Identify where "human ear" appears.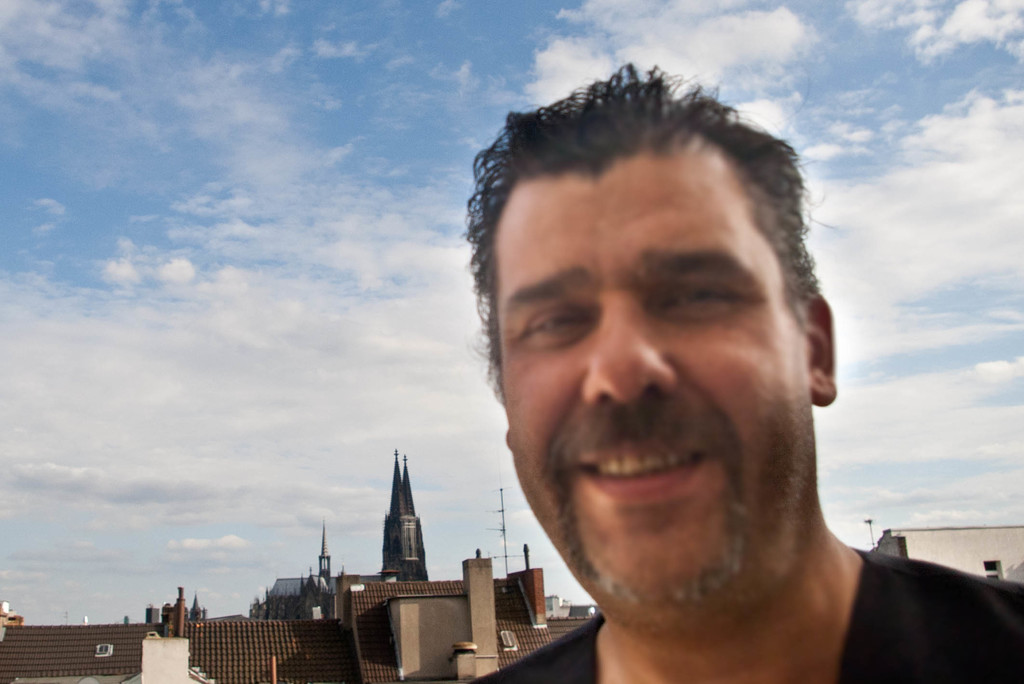
Appears at (802,295,838,405).
